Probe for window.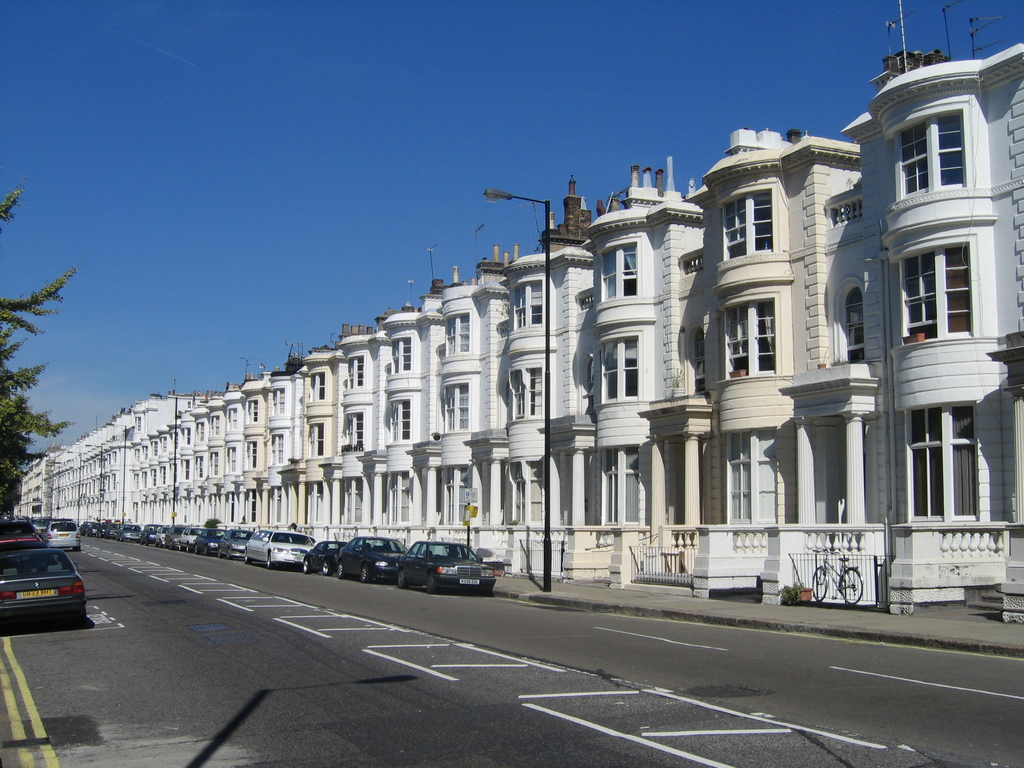
Probe result: [left=505, top=365, right=546, bottom=423].
